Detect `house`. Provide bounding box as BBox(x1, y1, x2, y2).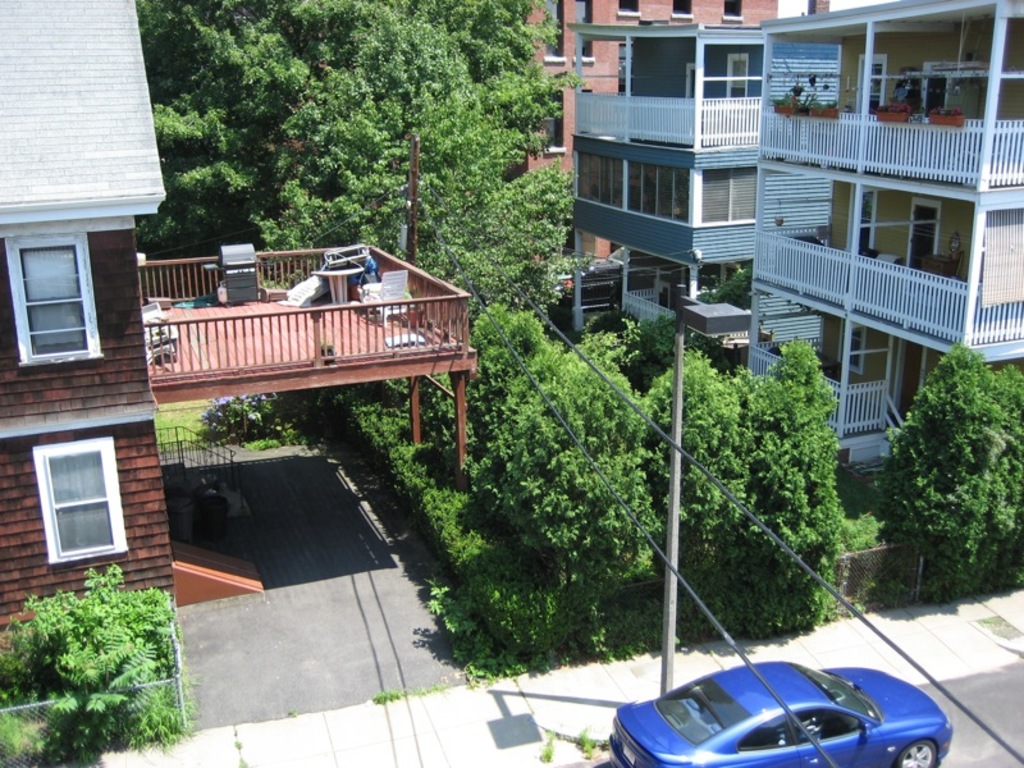
BBox(0, 0, 479, 618).
